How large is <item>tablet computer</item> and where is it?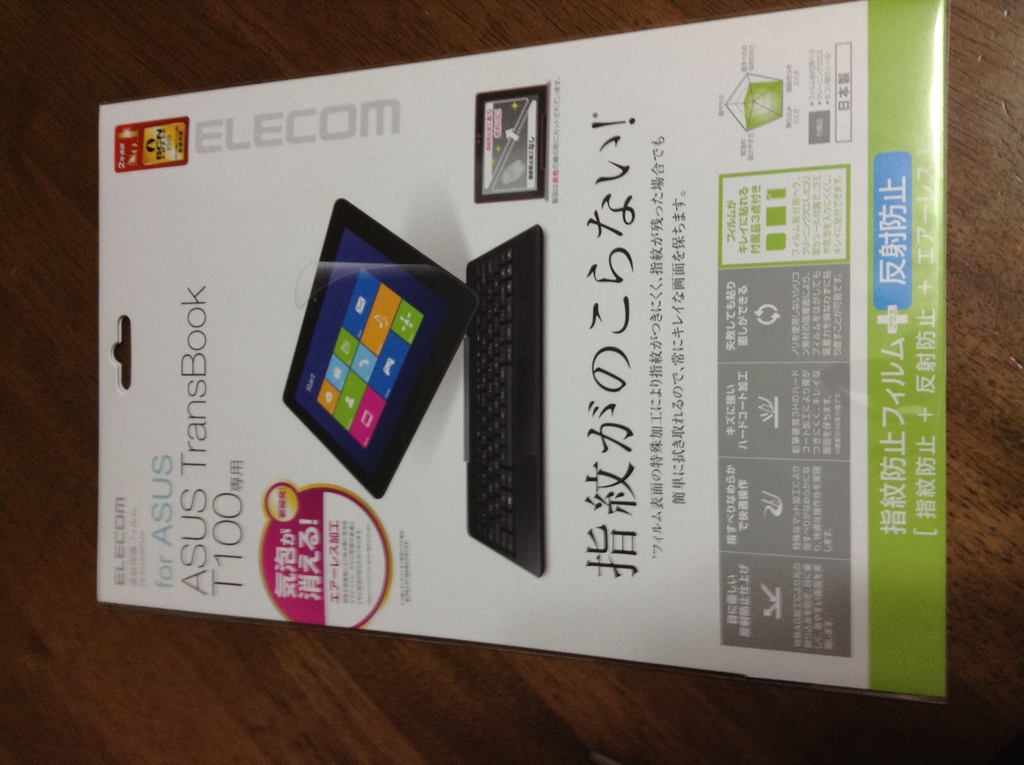
Bounding box: <box>281,194,479,501</box>.
